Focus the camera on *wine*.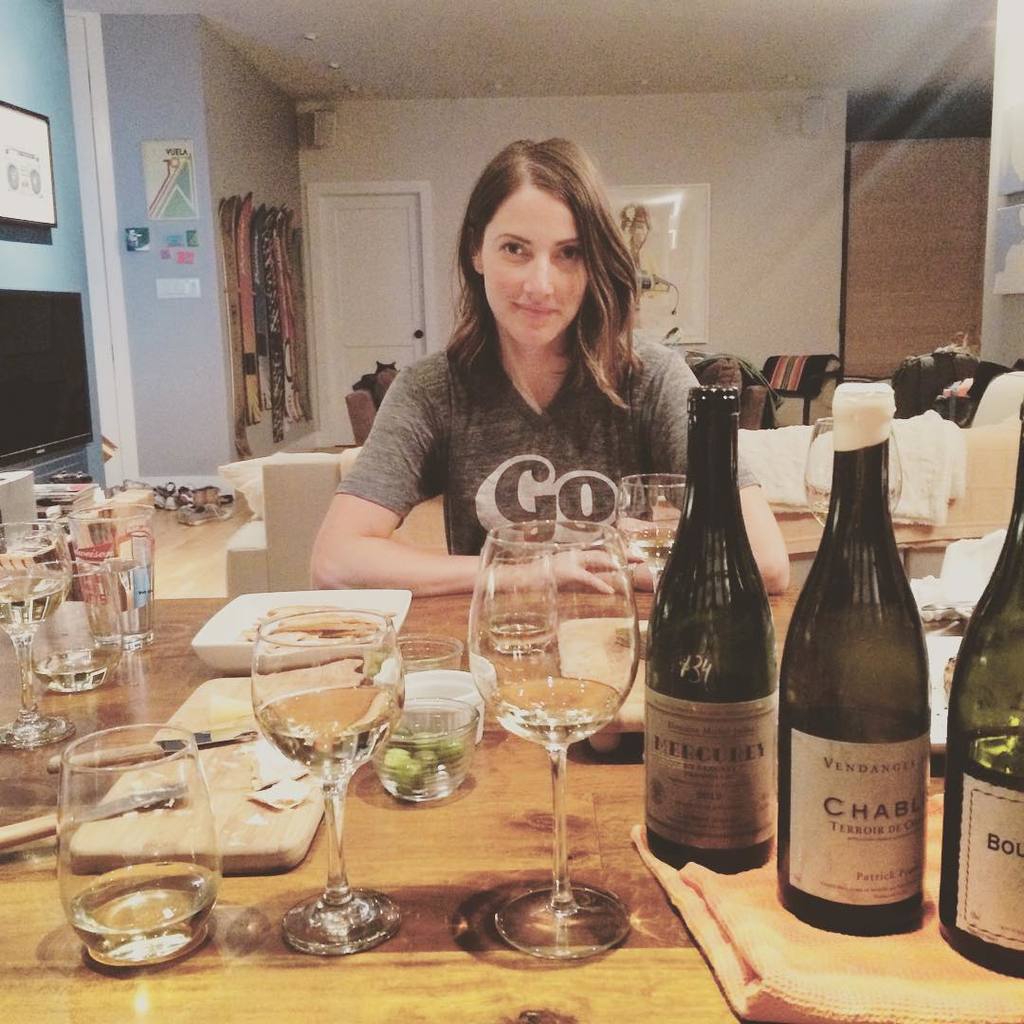
Focus region: {"left": 647, "top": 385, "right": 774, "bottom": 867}.
